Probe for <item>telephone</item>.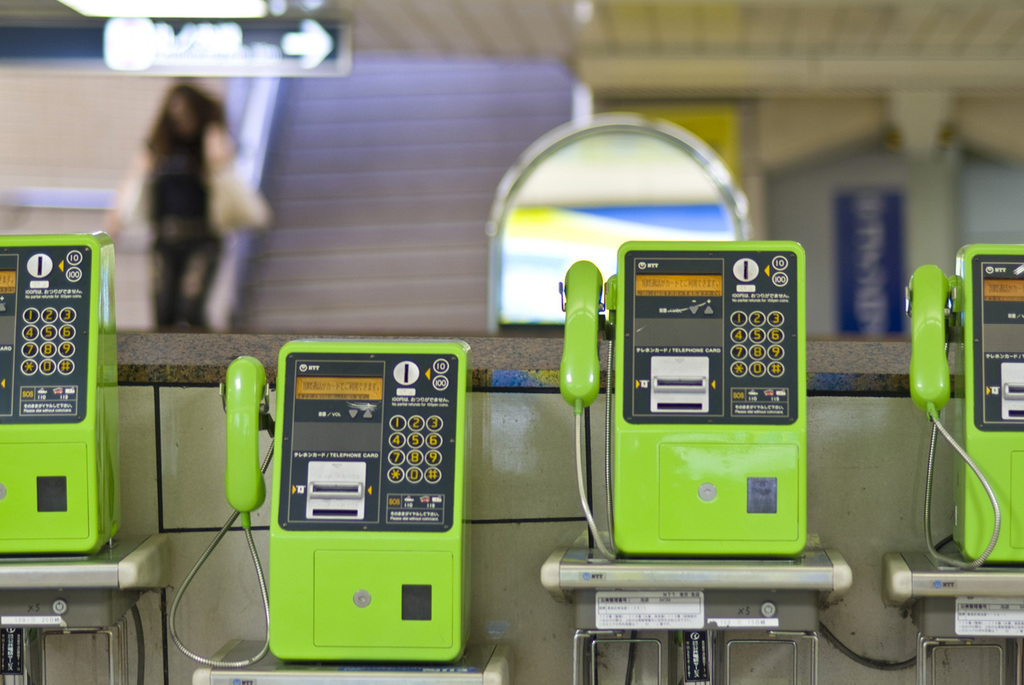
Probe result: Rect(557, 245, 830, 606).
